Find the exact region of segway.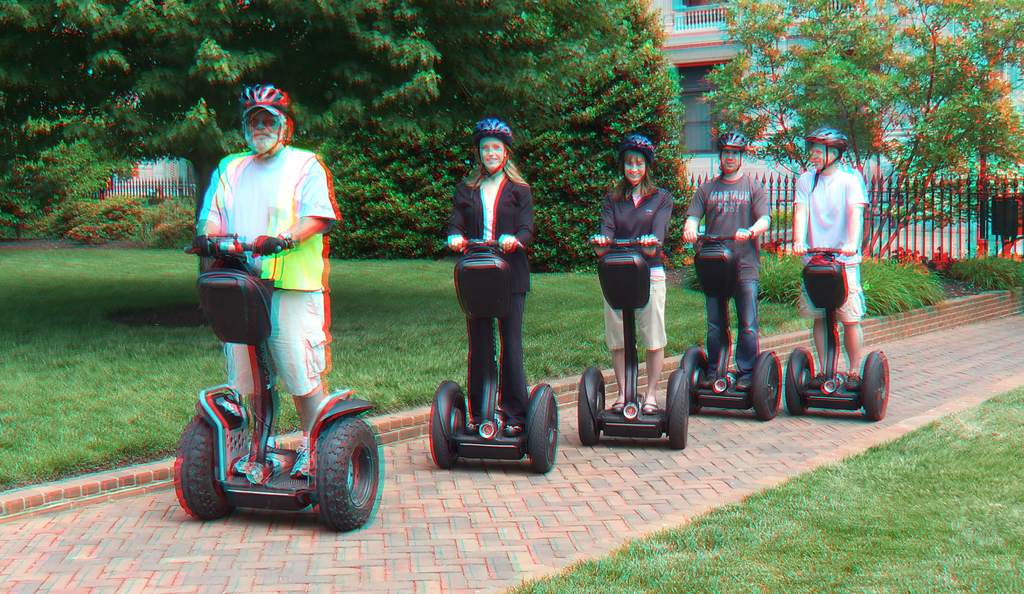
Exact region: <bbox>171, 232, 387, 529</bbox>.
